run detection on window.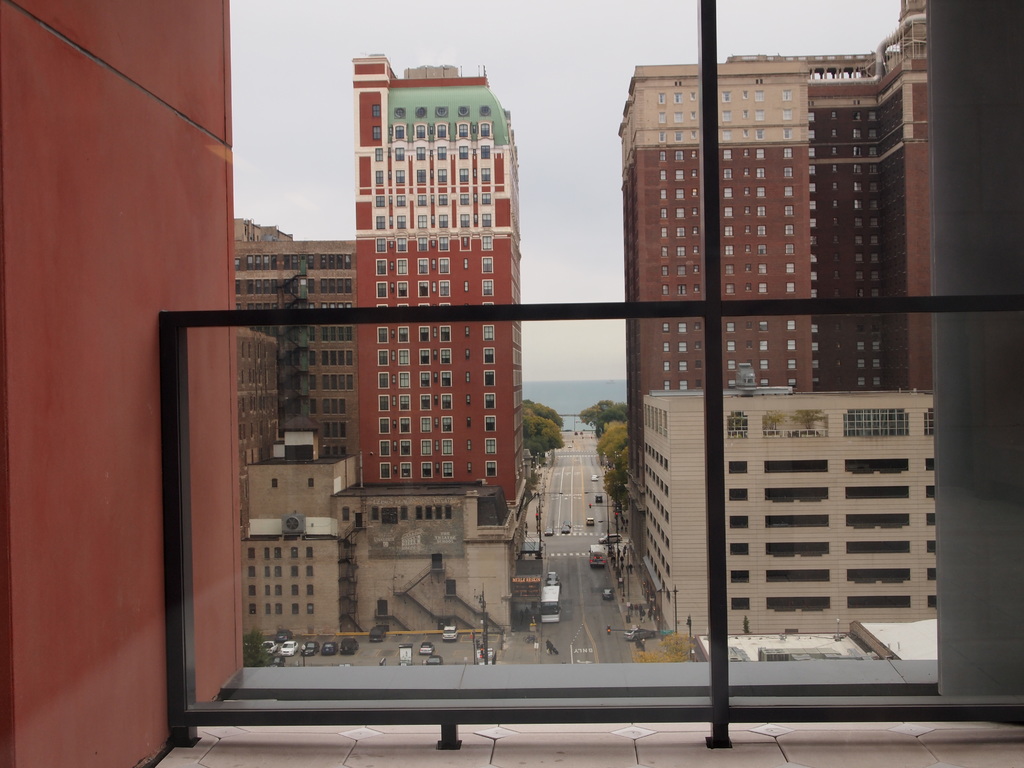
Result: (x1=680, y1=342, x2=686, y2=351).
